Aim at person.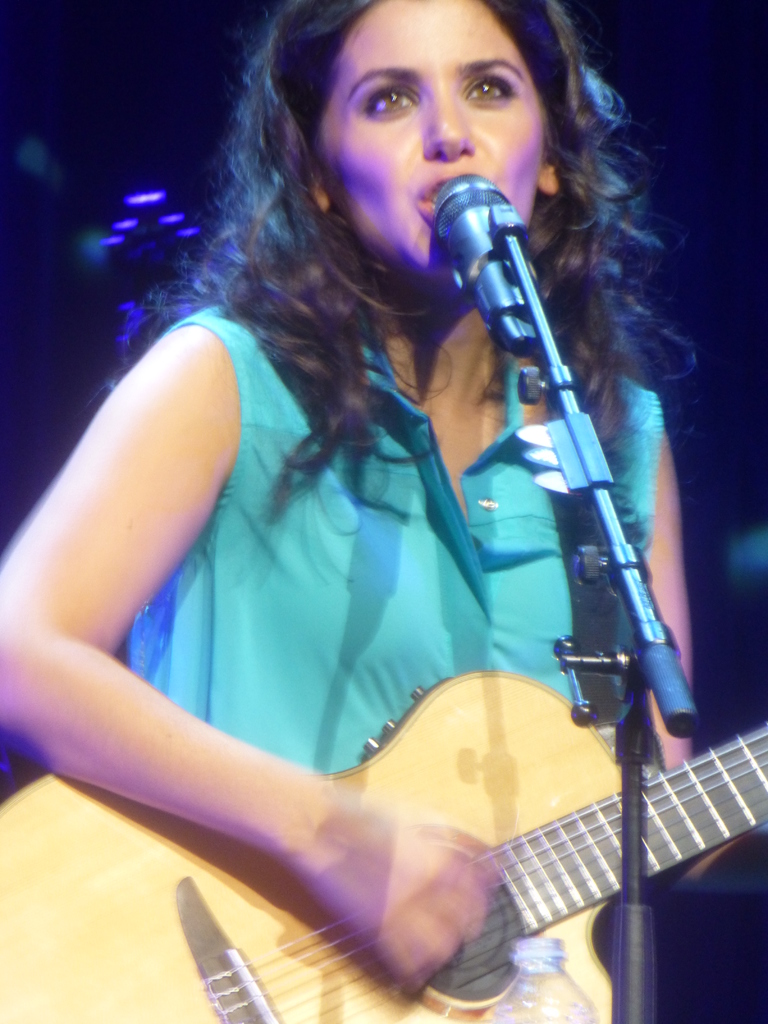
Aimed at 31 0 727 1023.
